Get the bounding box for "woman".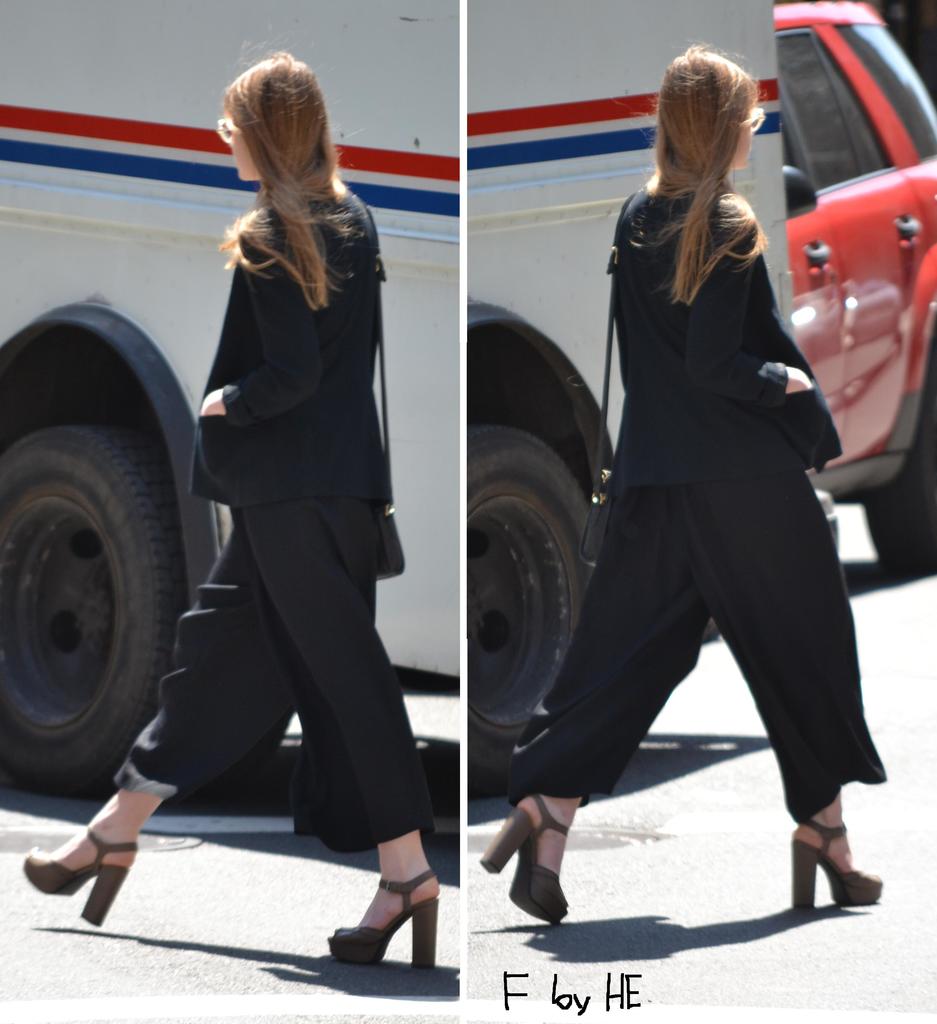
<box>24,46,433,977</box>.
